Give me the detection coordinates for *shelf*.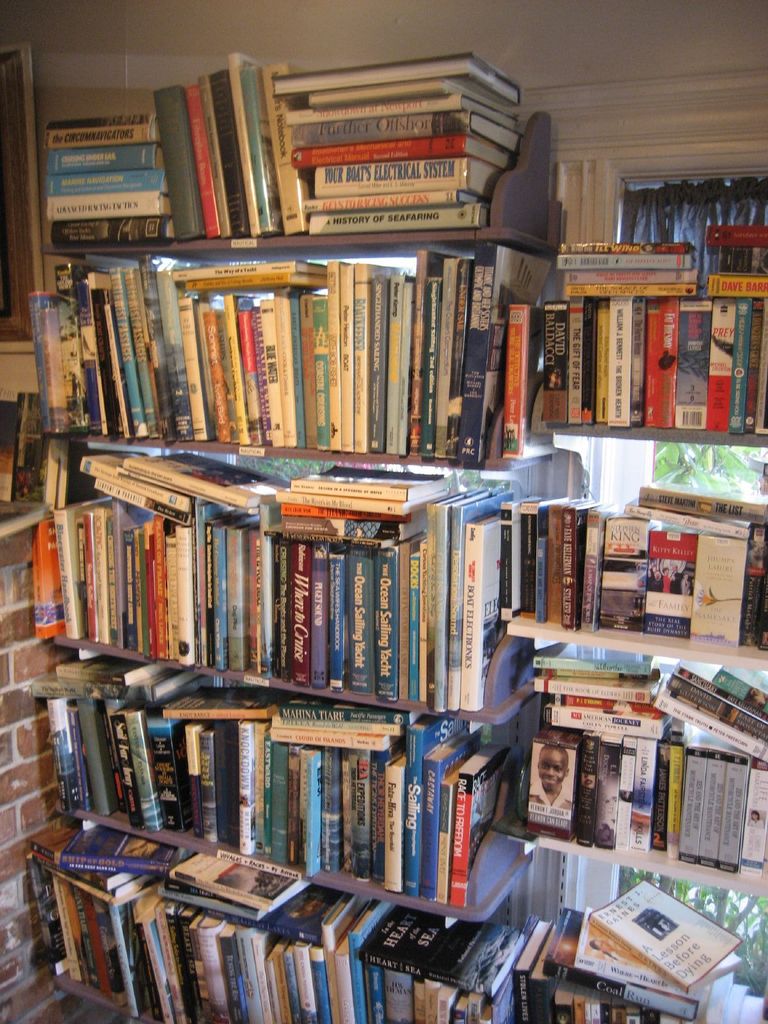
[x1=28, y1=437, x2=549, y2=669].
